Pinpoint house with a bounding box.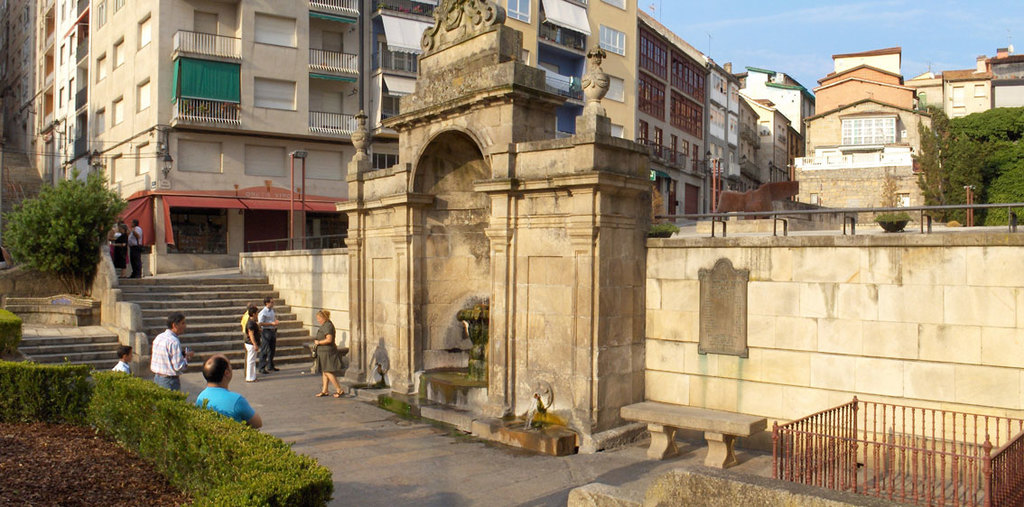
[x1=638, y1=7, x2=715, y2=220].
